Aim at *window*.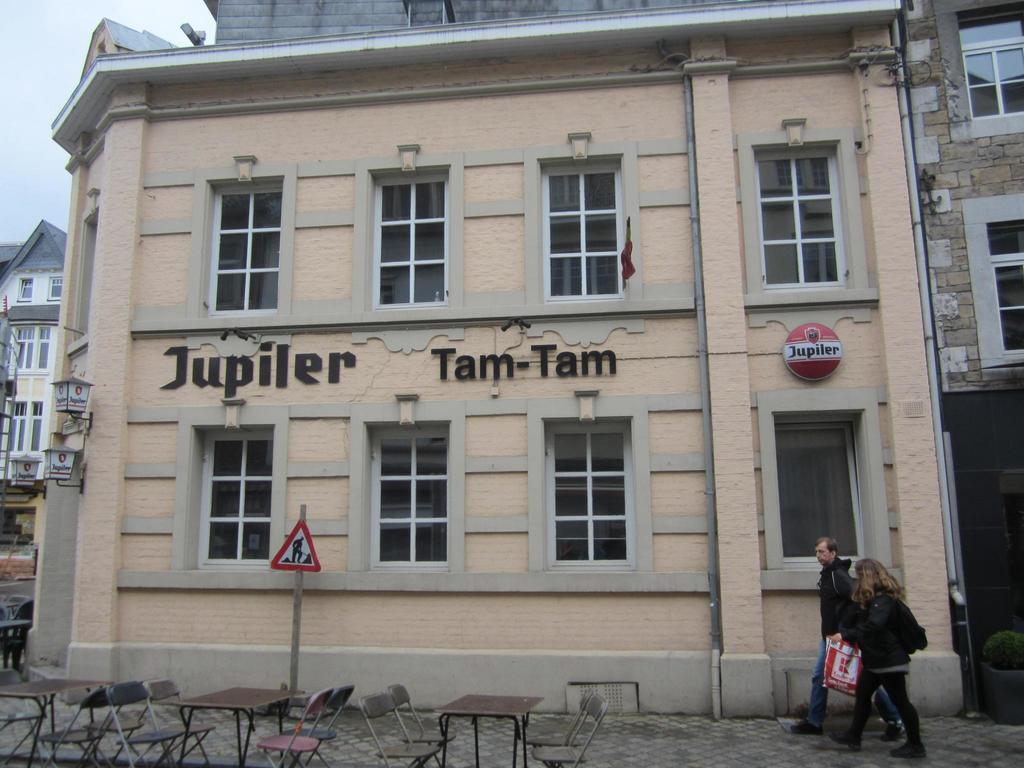
Aimed at 186,161,292,323.
